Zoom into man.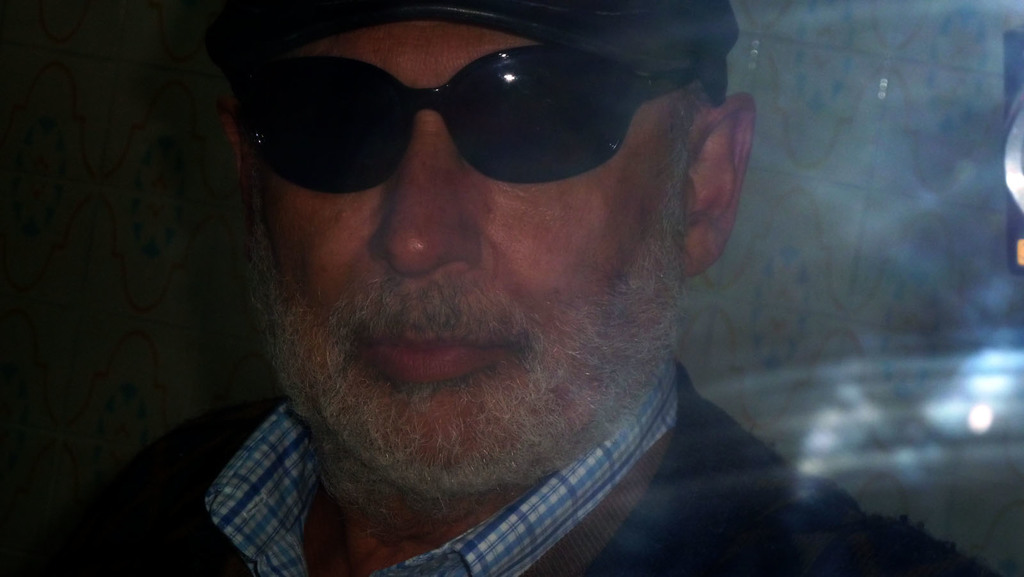
Zoom target: region(86, 0, 863, 576).
